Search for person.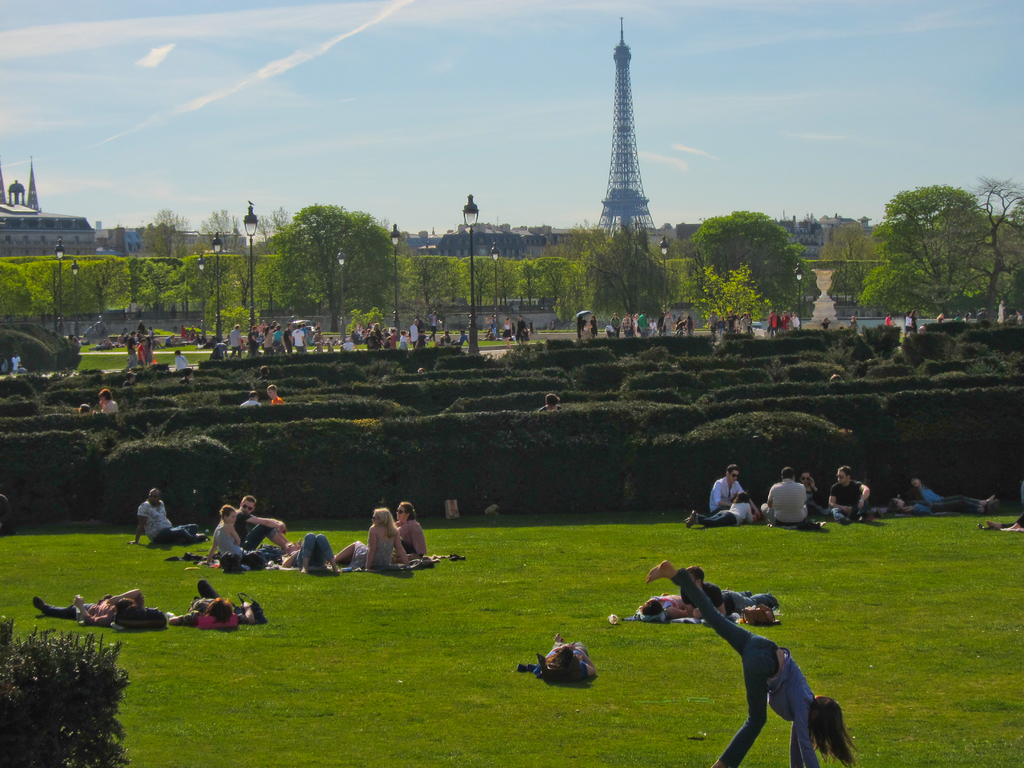
Found at 11, 348, 22, 378.
